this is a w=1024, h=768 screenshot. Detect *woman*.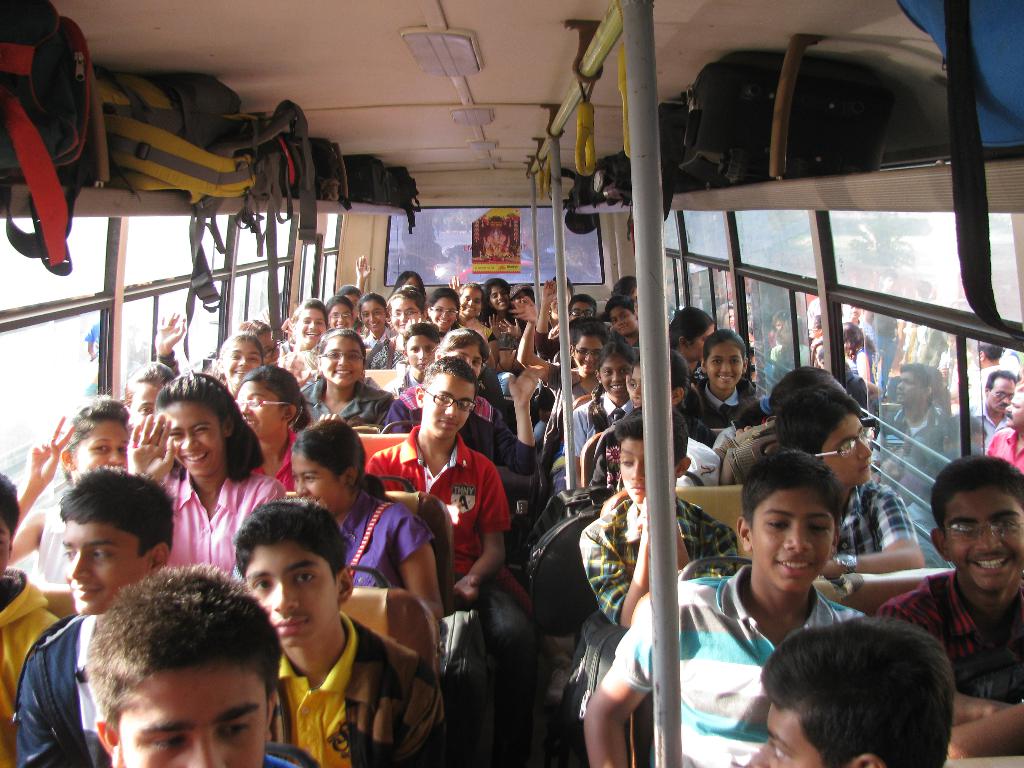
{"x1": 598, "y1": 274, "x2": 641, "y2": 317}.
